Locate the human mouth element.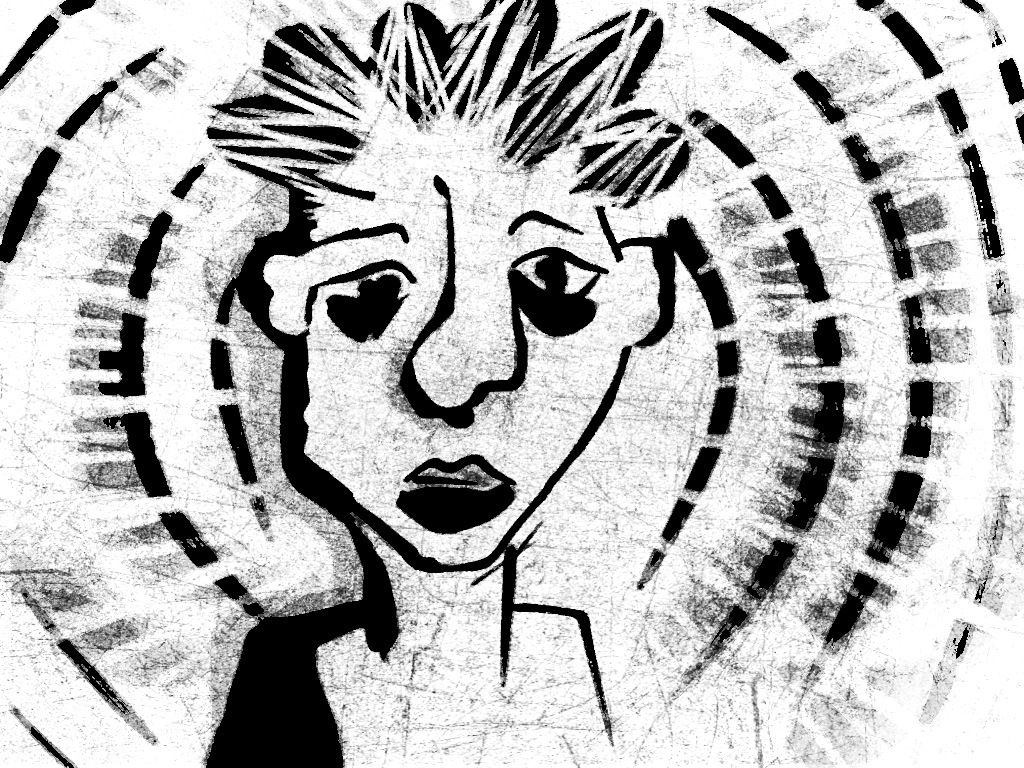
Element bbox: <region>398, 461, 513, 531</region>.
